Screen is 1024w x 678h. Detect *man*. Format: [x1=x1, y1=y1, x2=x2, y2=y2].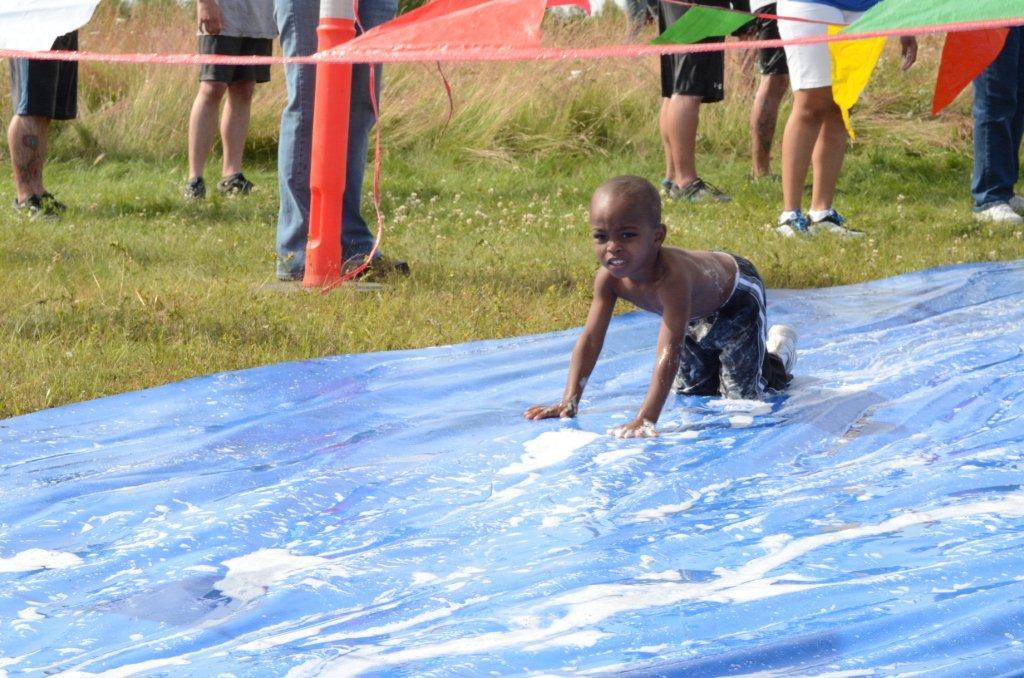
[x1=650, y1=0, x2=730, y2=209].
